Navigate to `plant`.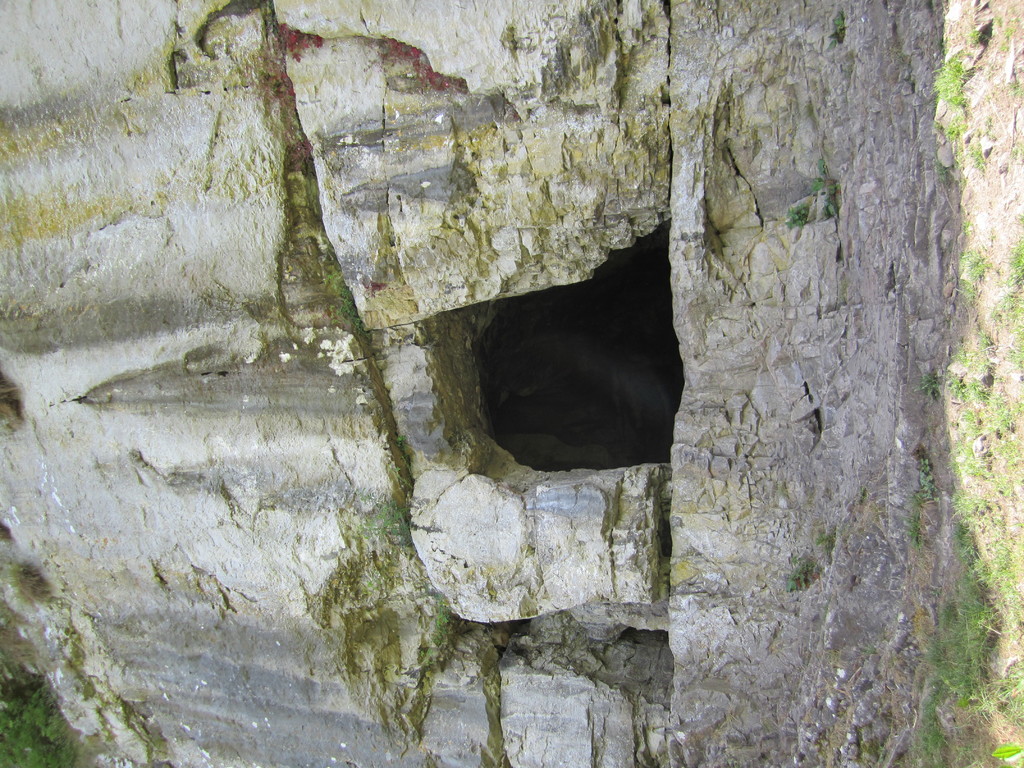
Navigation target: pyautogui.locateOnScreen(360, 491, 414, 554).
